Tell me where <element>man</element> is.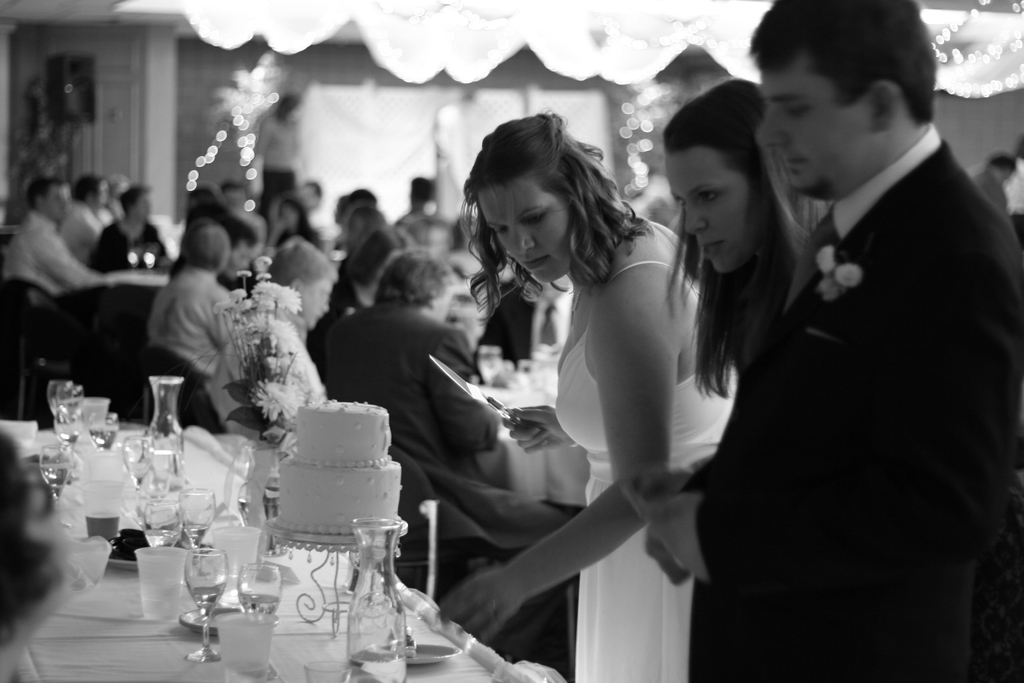
<element>man</element> is at bbox=(202, 233, 334, 431).
